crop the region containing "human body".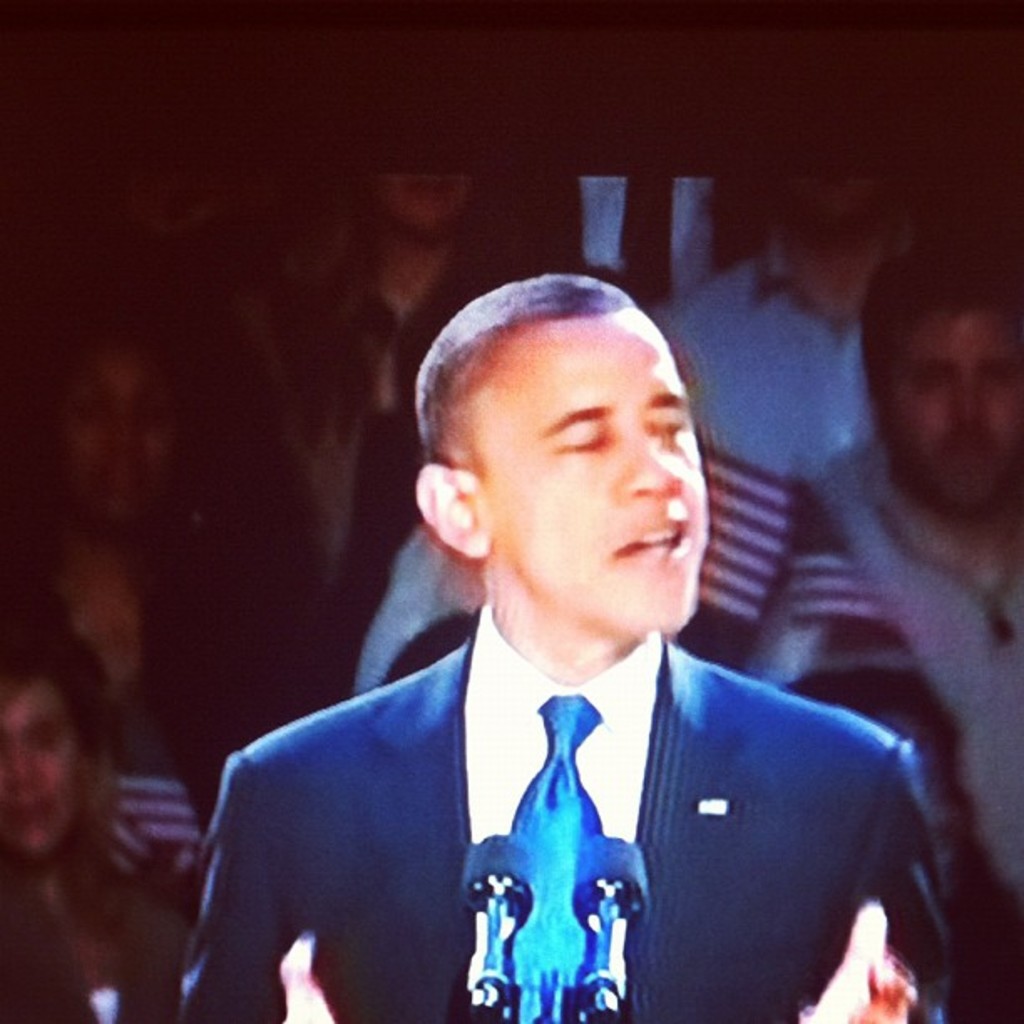
Crop region: 653:244:870:490.
